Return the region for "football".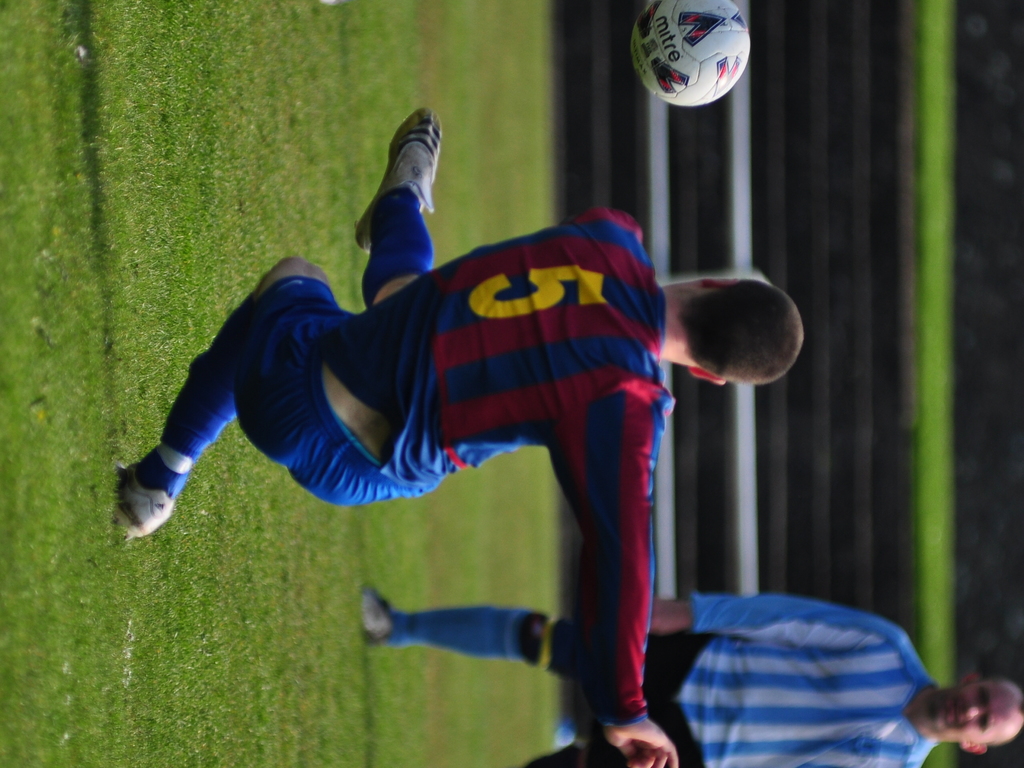
[630, 0, 753, 106].
